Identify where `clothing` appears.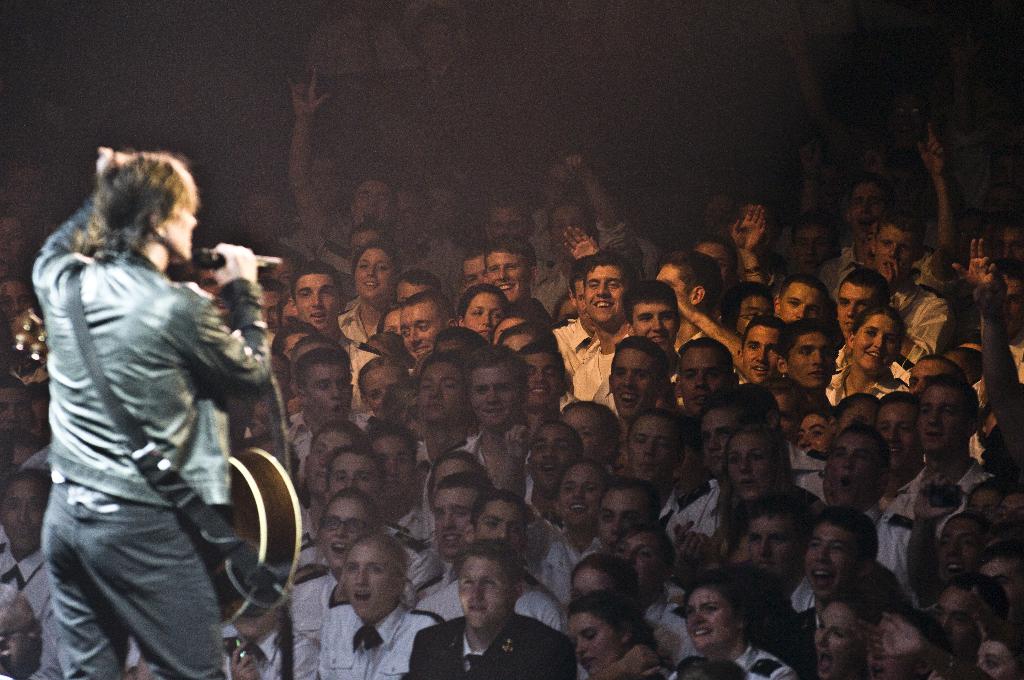
Appears at <region>785, 583, 819, 660</region>.
